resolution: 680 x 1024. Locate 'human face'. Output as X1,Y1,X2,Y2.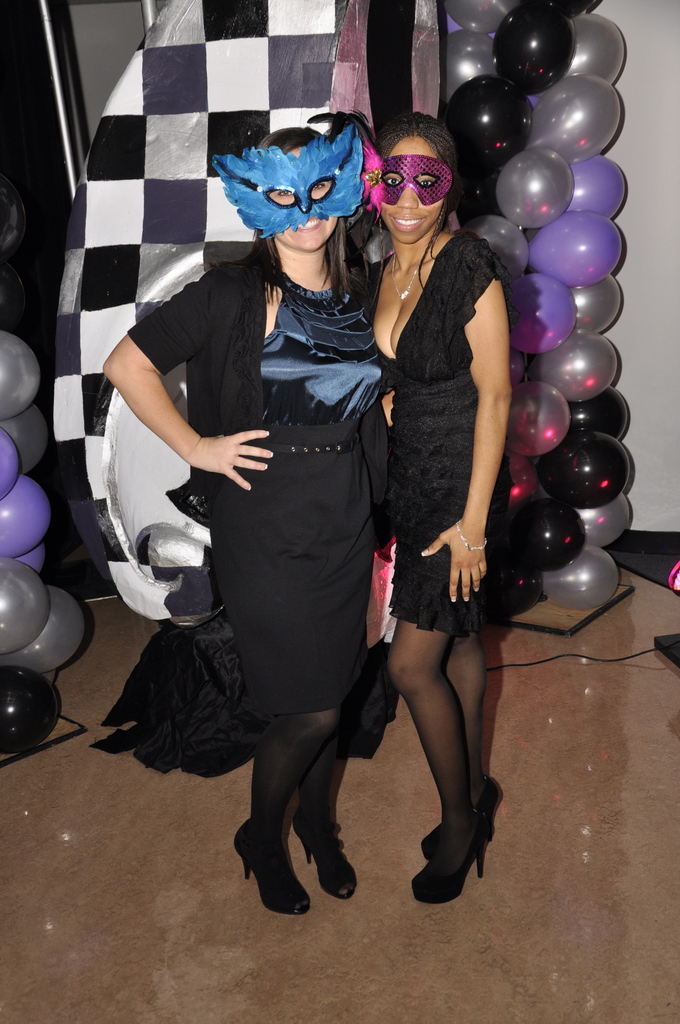
376,154,442,239.
